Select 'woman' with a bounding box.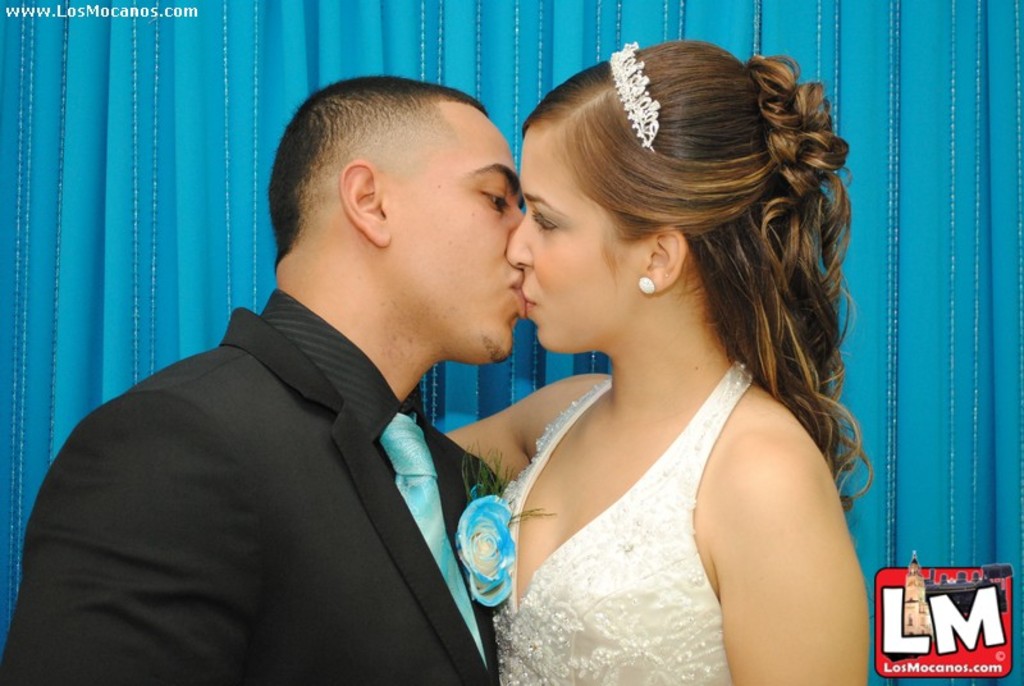
detection(430, 58, 896, 685).
